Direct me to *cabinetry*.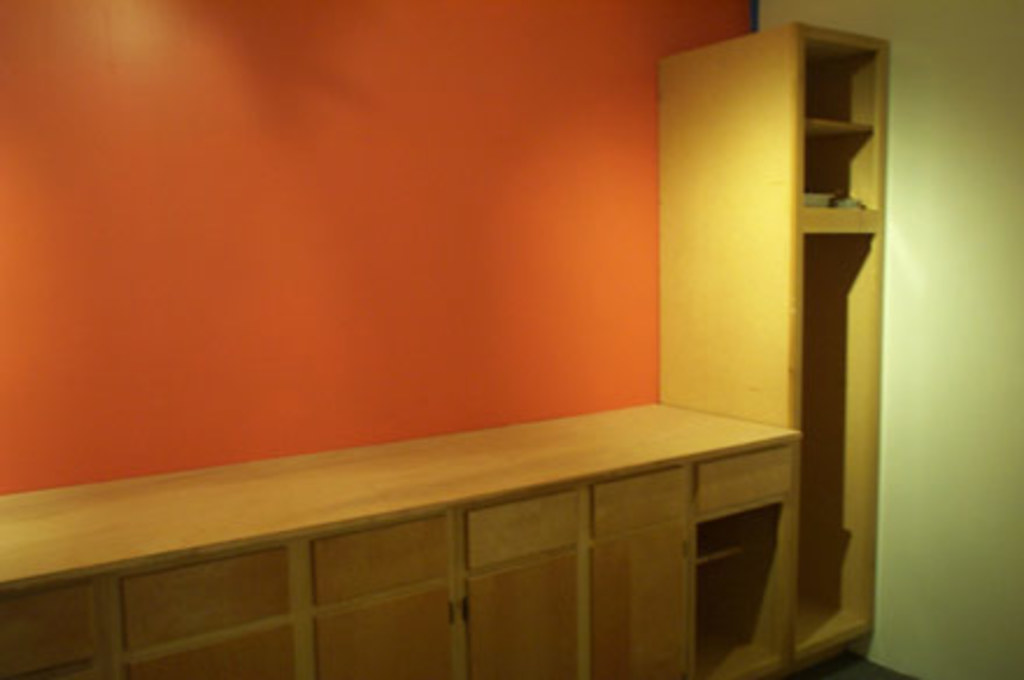
Direction: box(640, 26, 887, 673).
